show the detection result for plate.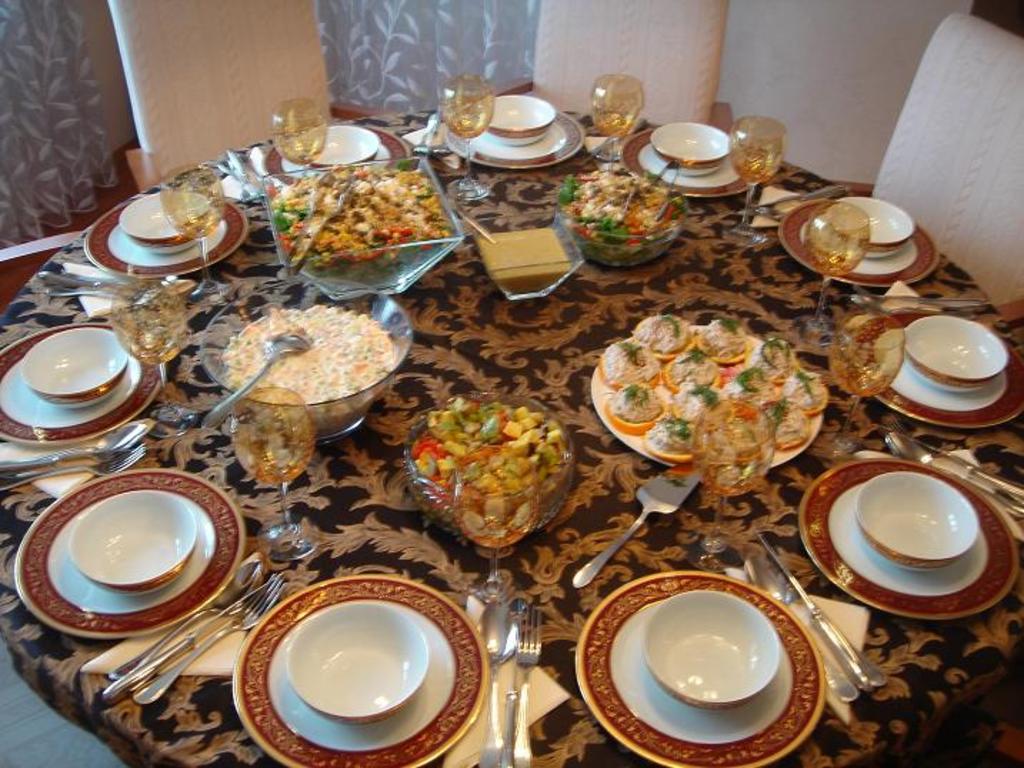
region(590, 323, 837, 478).
